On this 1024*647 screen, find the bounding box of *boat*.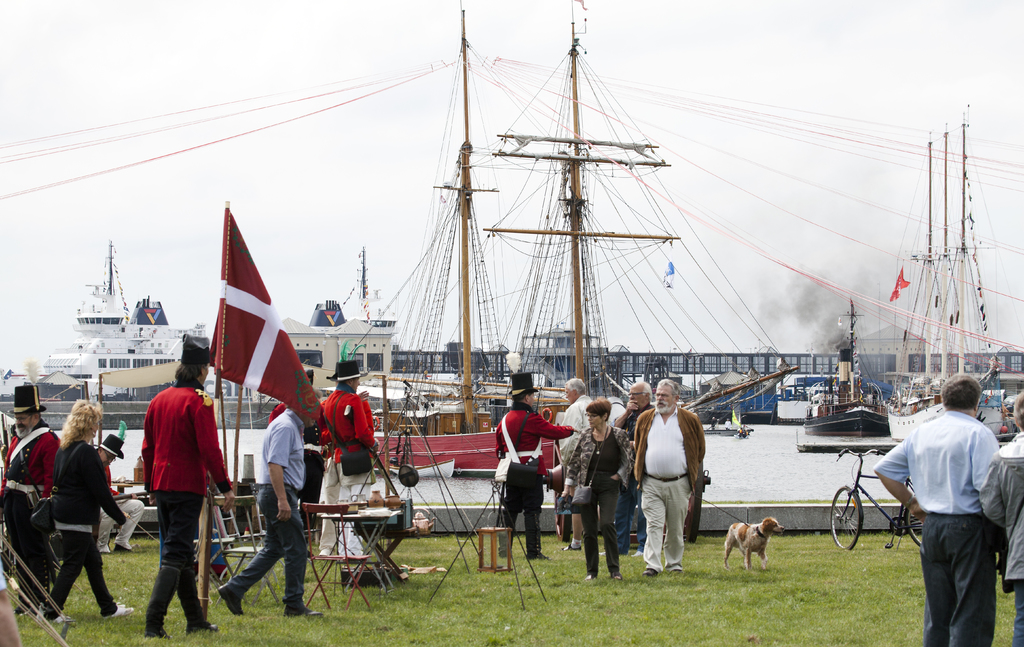
Bounding box: rect(286, 246, 459, 393).
